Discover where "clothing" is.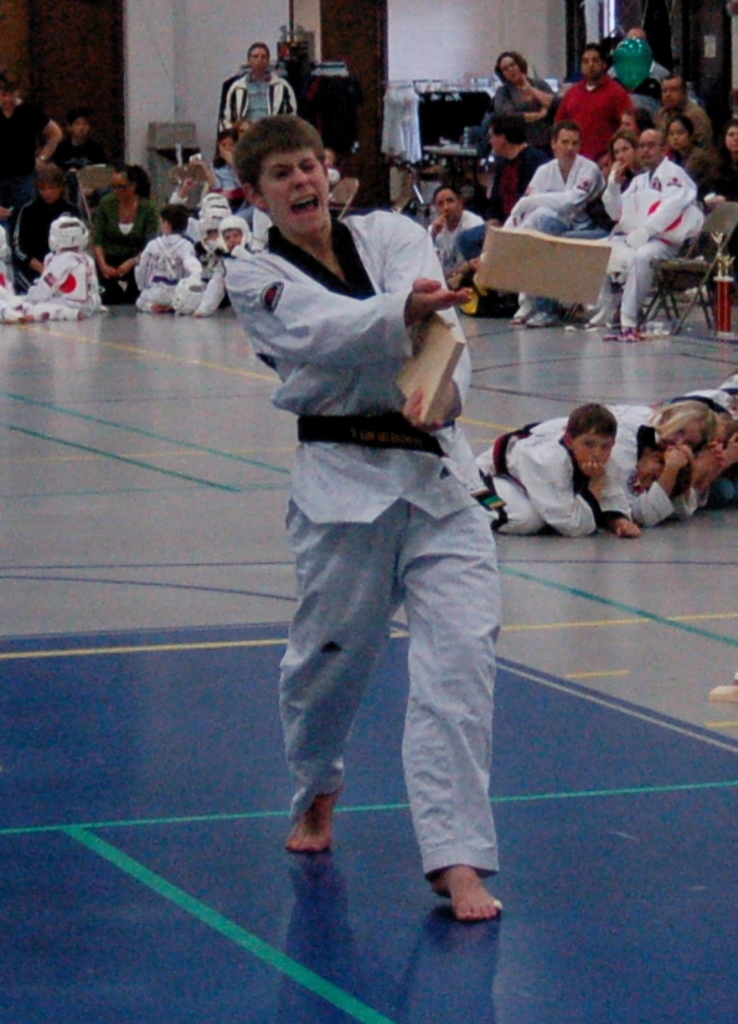
Discovered at select_region(195, 238, 252, 312).
